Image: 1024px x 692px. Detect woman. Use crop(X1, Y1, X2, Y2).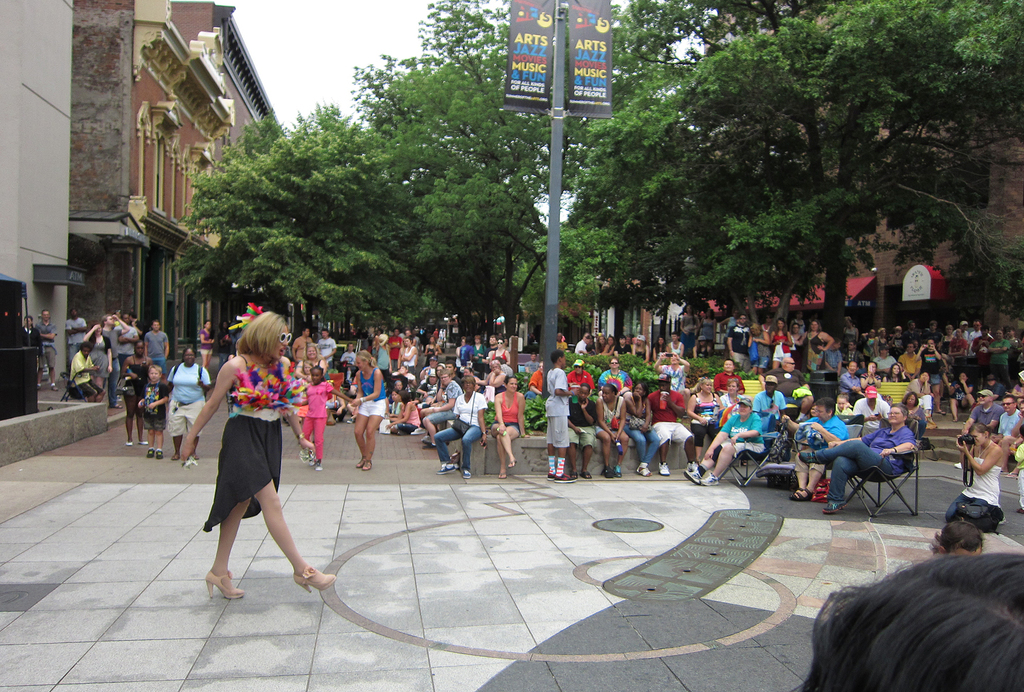
crop(351, 348, 388, 475).
